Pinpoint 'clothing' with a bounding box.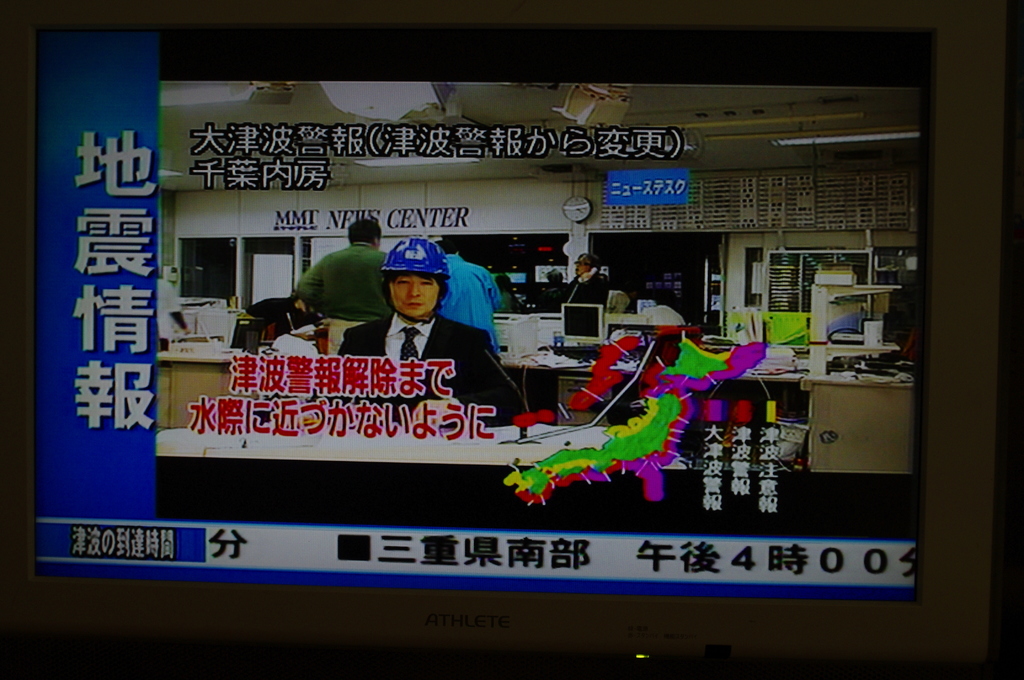
550/266/607/326.
